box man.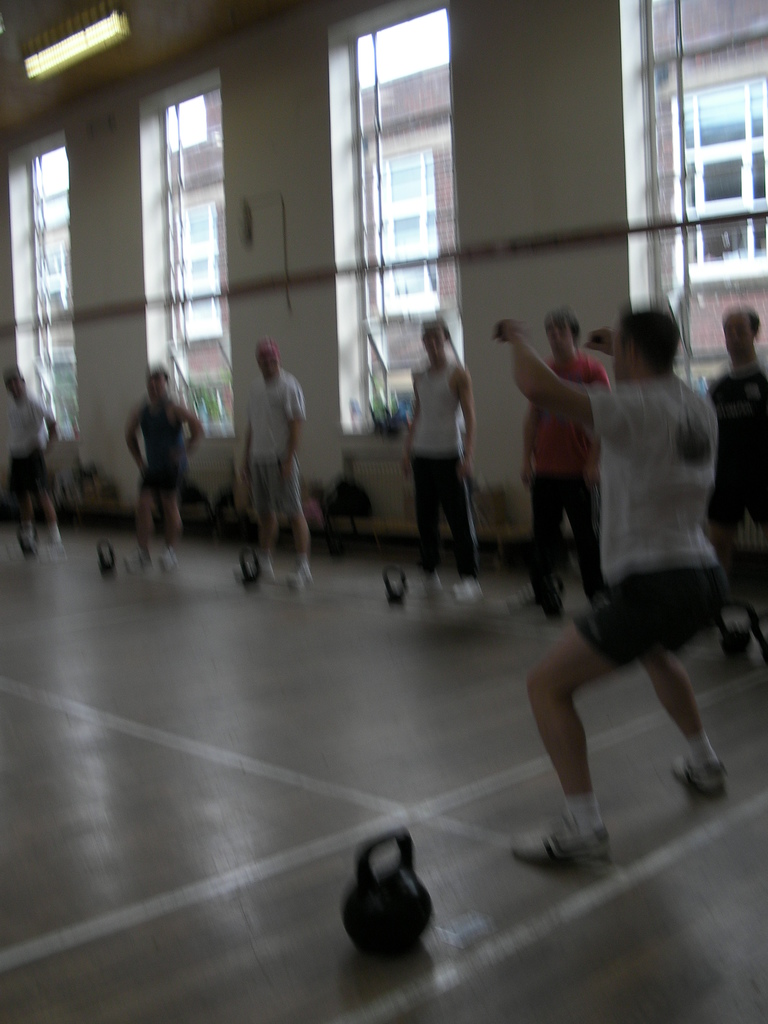
[x1=701, y1=308, x2=767, y2=562].
